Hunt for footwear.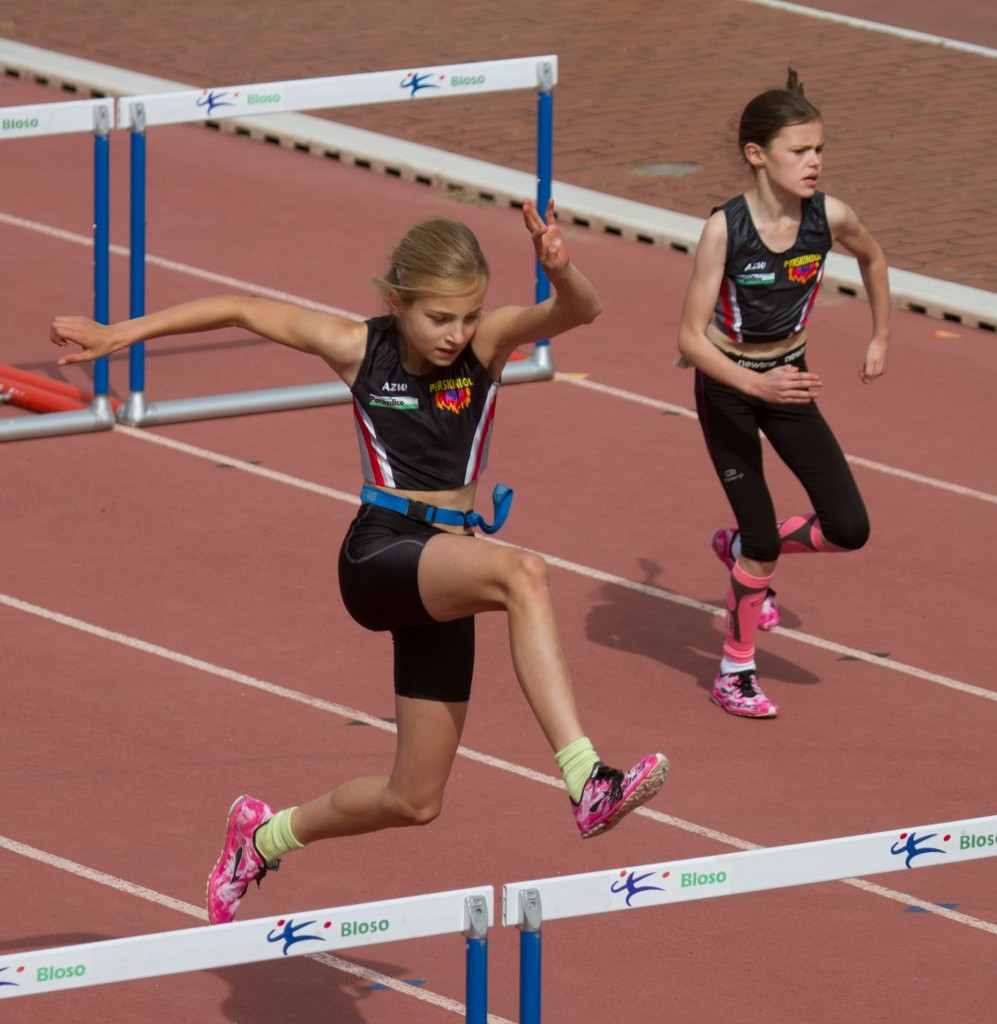
Hunted down at box=[553, 762, 677, 844].
